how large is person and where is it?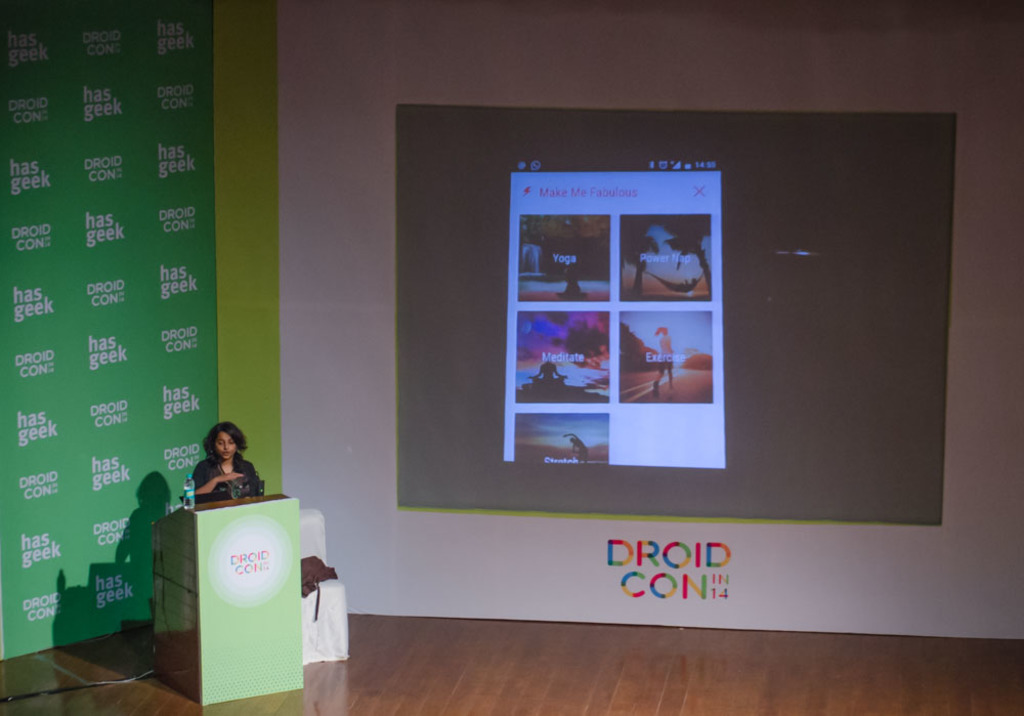
Bounding box: 631, 256, 646, 292.
